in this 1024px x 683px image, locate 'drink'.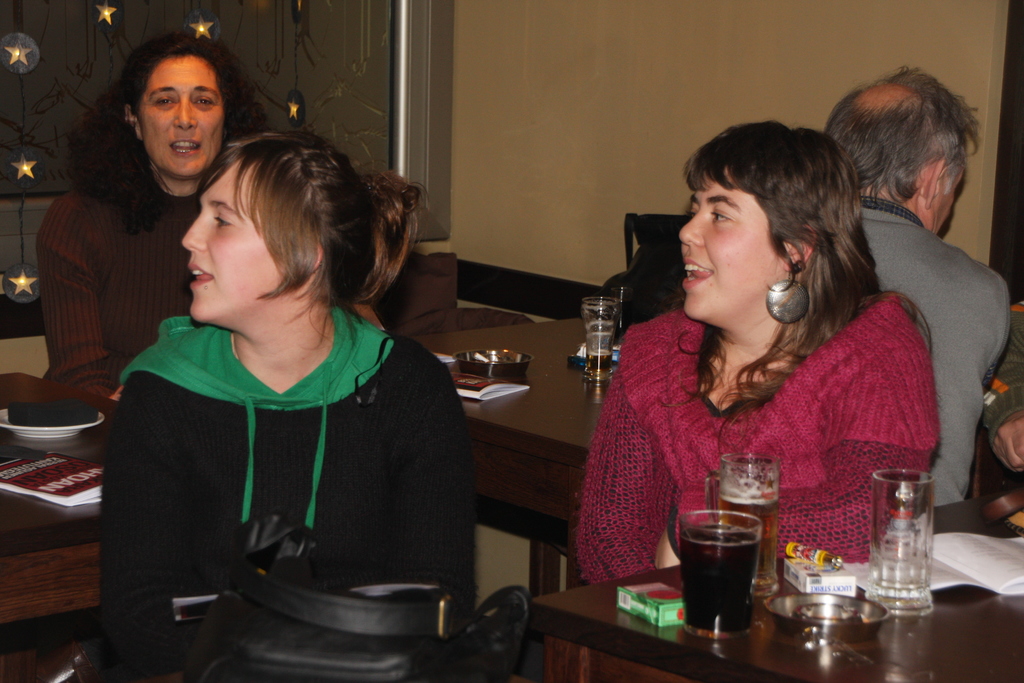
Bounding box: (x1=872, y1=464, x2=954, y2=589).
